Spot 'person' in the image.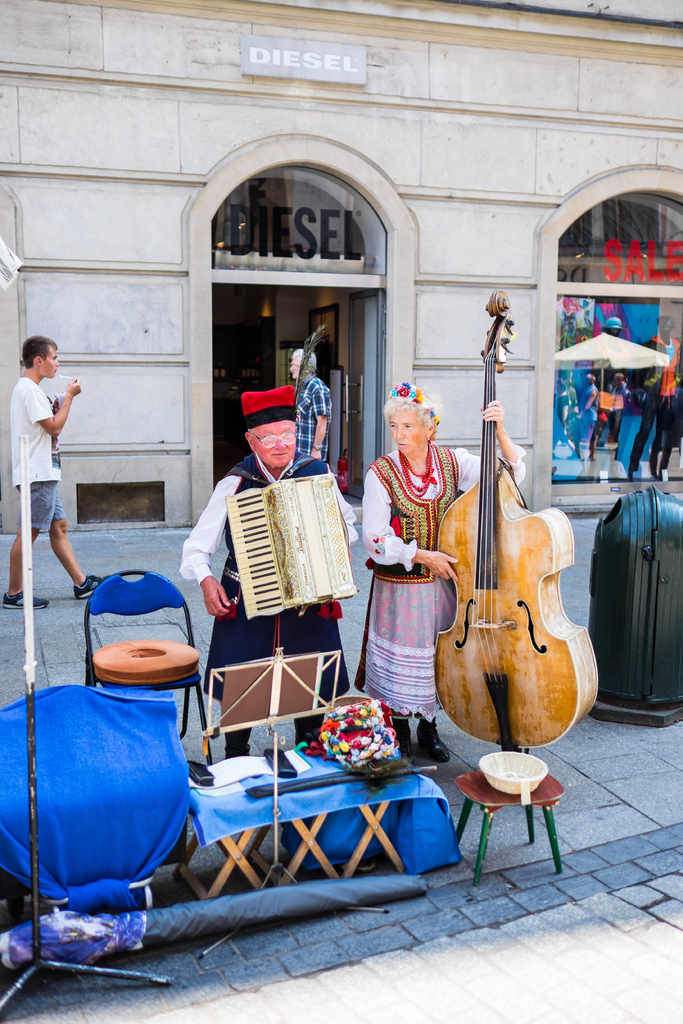
'person' found at 372, 366, 477, 756.
